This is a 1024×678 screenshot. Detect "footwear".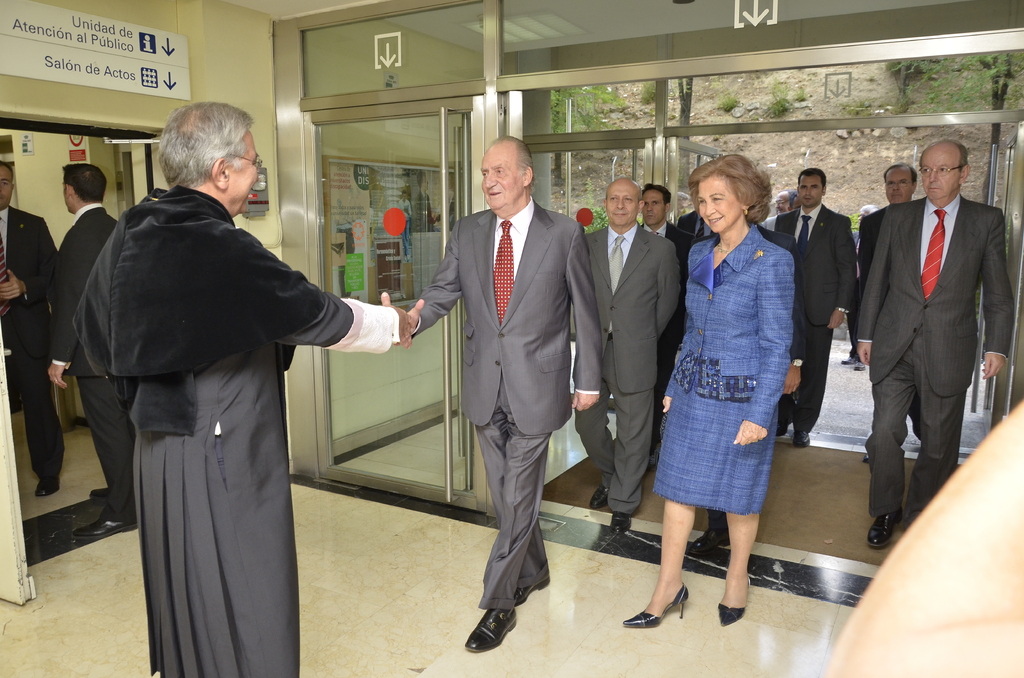
pyautogui.locateOnScreen(714, 585, 748, 625).
